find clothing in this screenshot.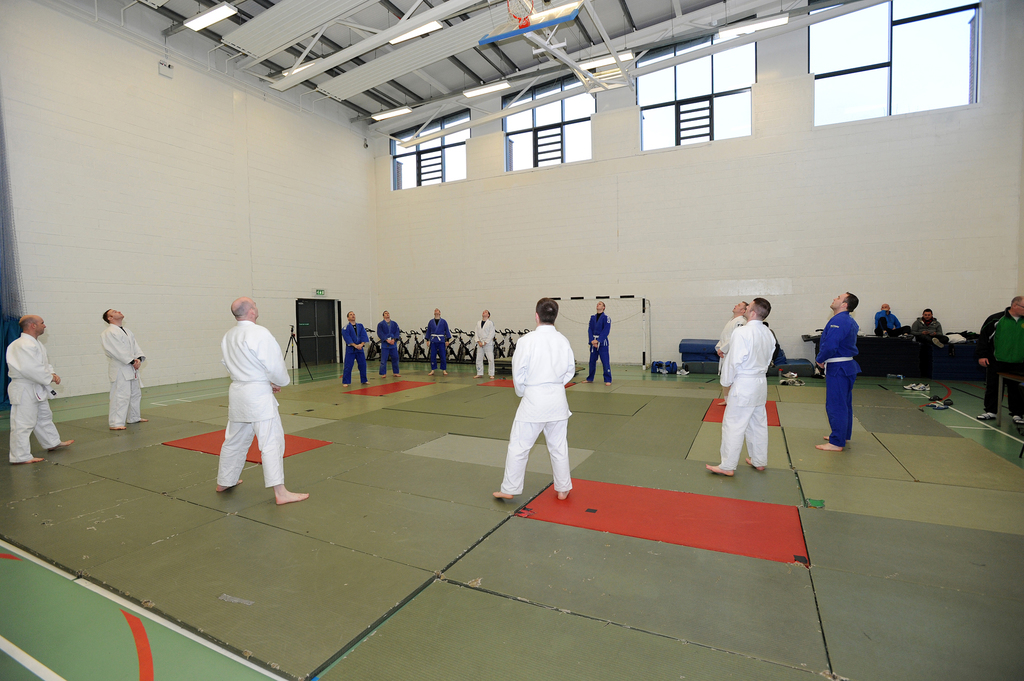
The bounding box for clothing is (339,324,369,384).
